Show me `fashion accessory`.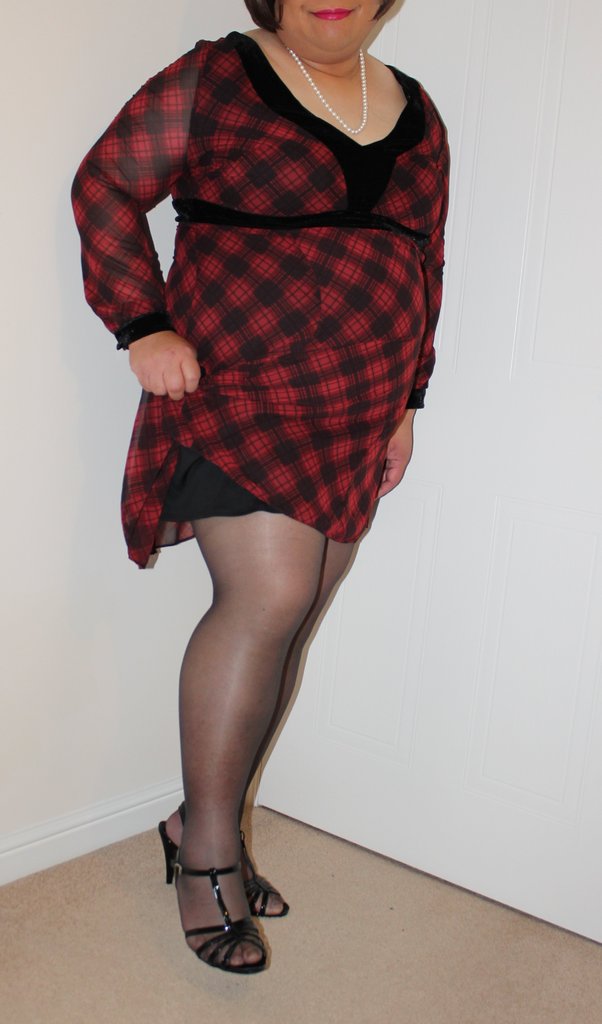
`fashion accessory` is here: region(156, 799, 289, 920).
